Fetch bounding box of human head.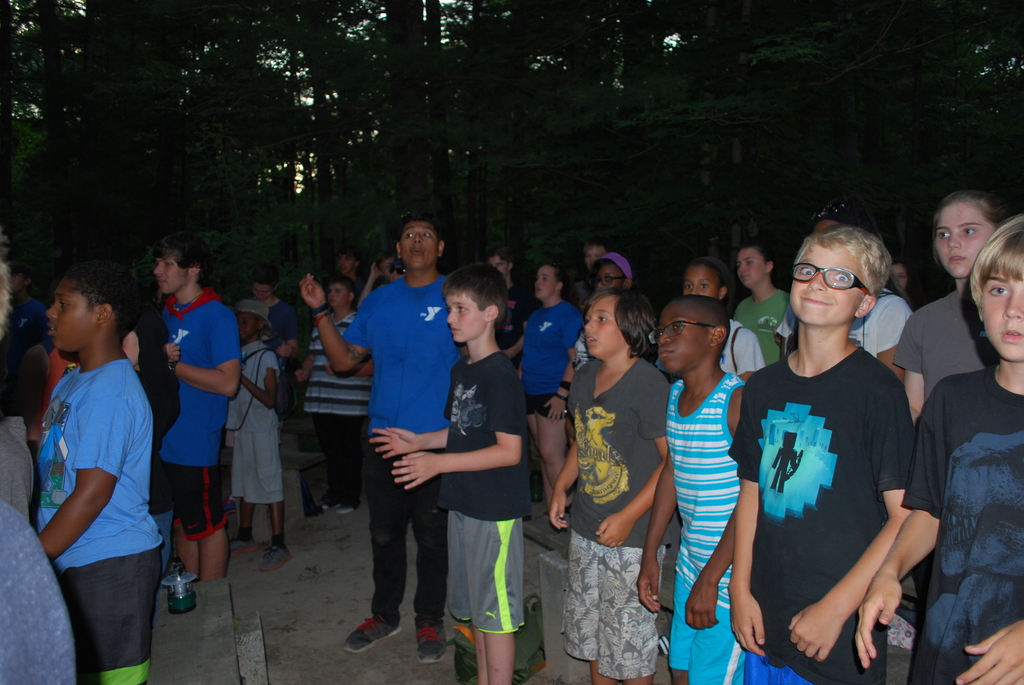
Bbox: Rect(326, 269, 356, 310).
